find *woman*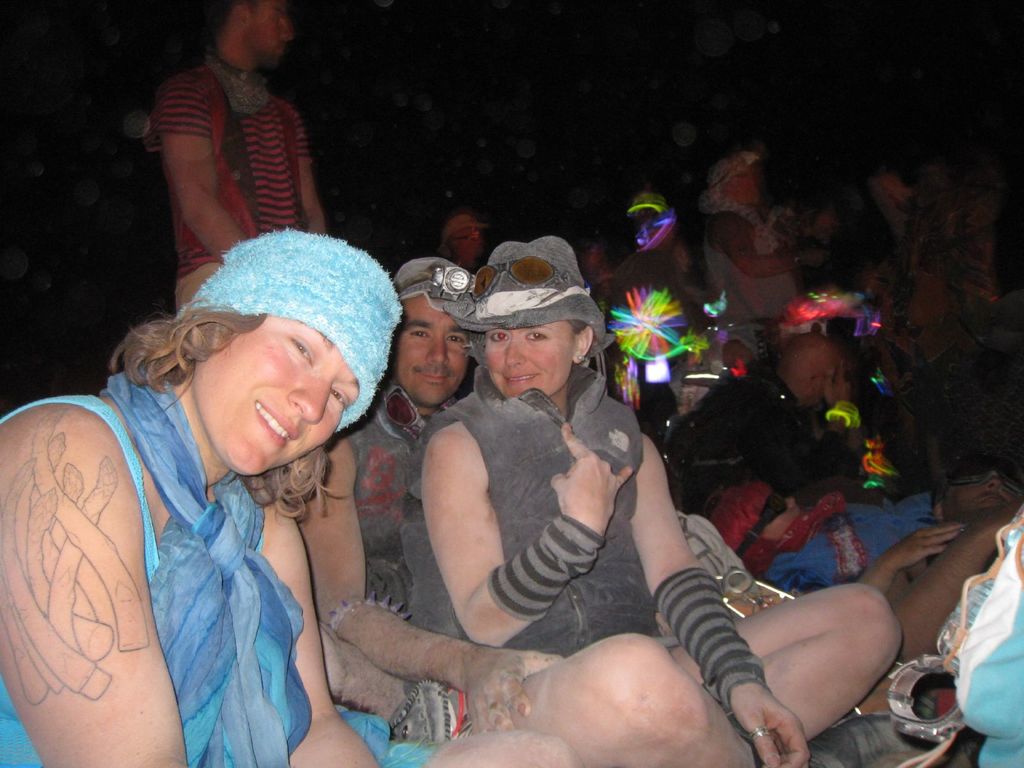
bbox=(438, 214, 486, 273)
